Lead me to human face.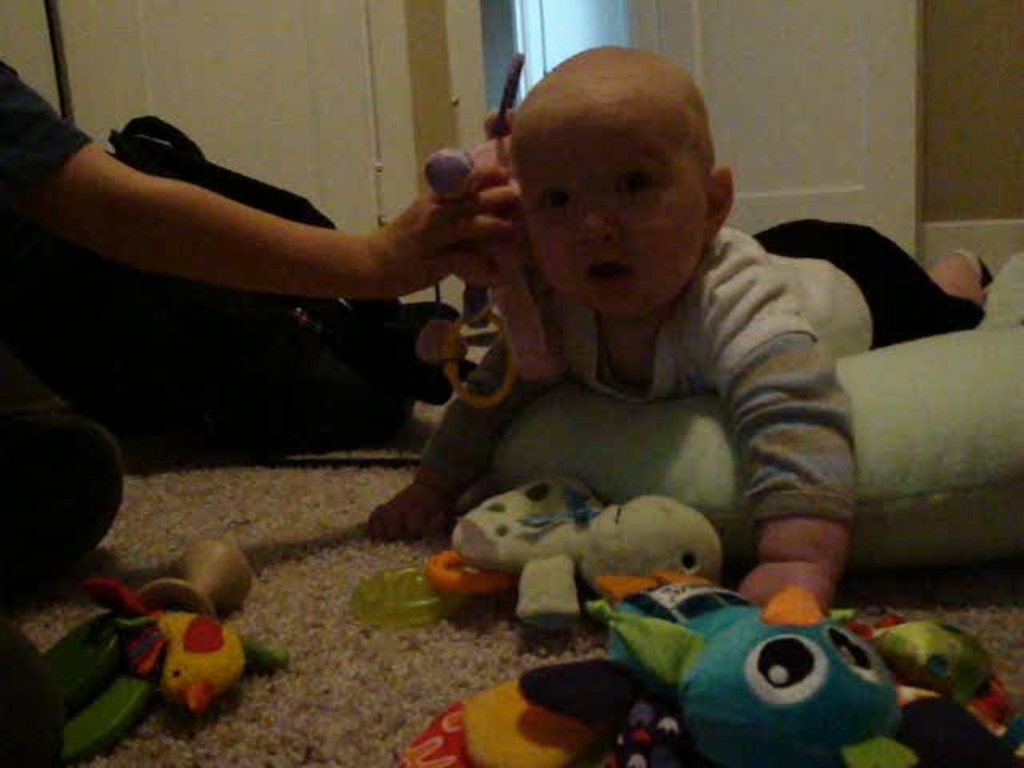
Lead to [512, 98, 714, 320].
